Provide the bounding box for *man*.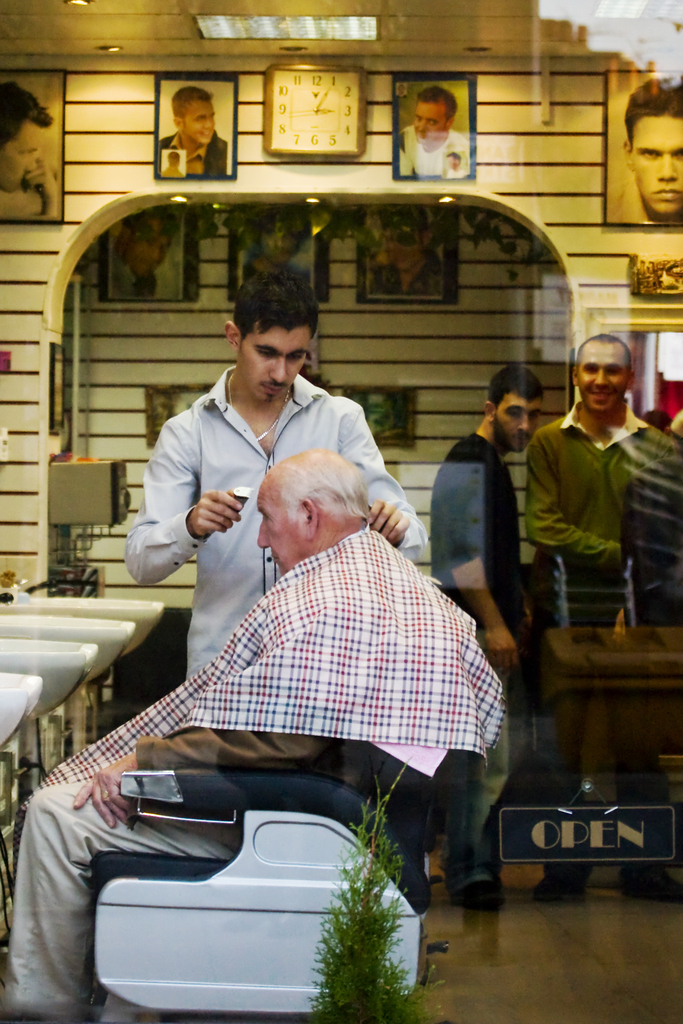
box=[114, 262, 429, 681].
